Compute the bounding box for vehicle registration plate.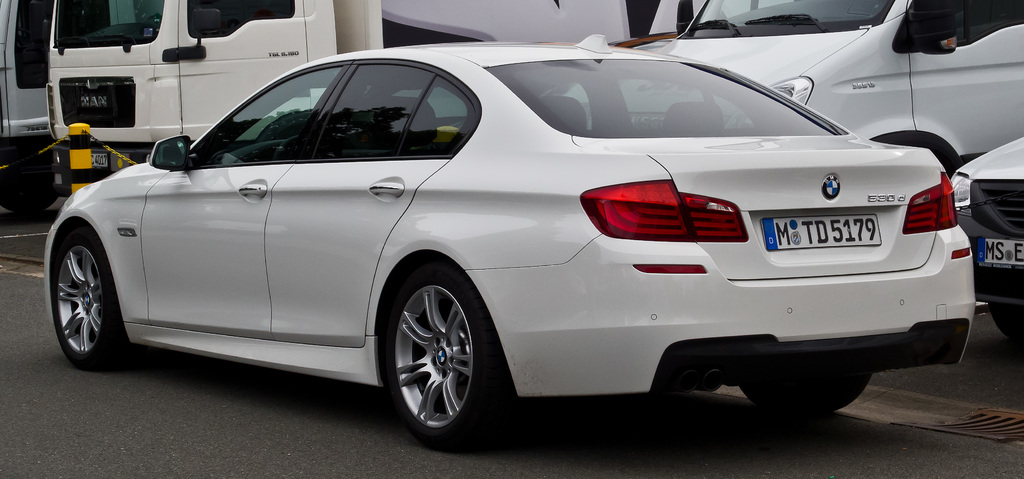
(left=762, top=204, right=865, bottom=256).
